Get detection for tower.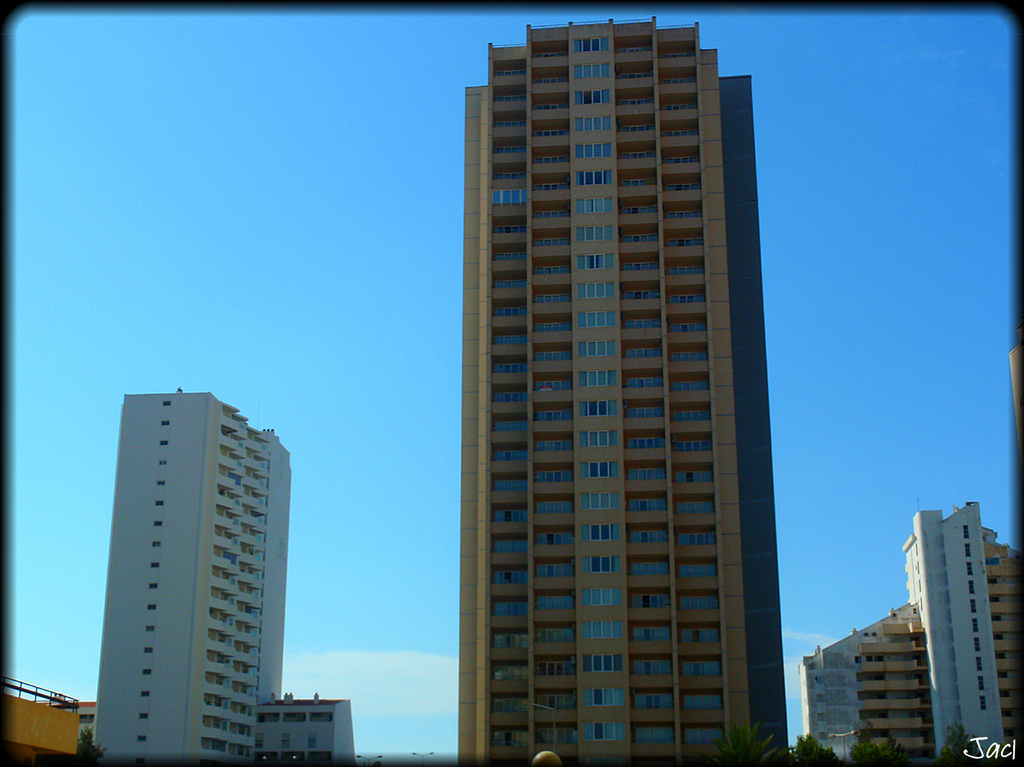
Detection: (423, 0, 785, 766).
